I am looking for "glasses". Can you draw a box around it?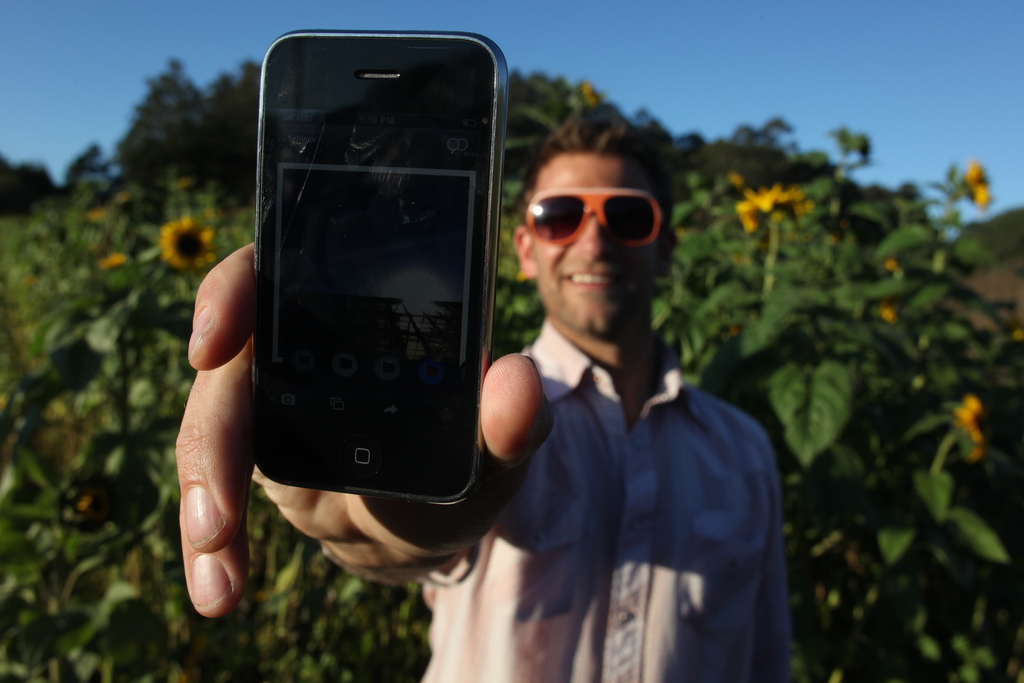
Sure, the bounding box is box=[520, 195, 682, 252].
